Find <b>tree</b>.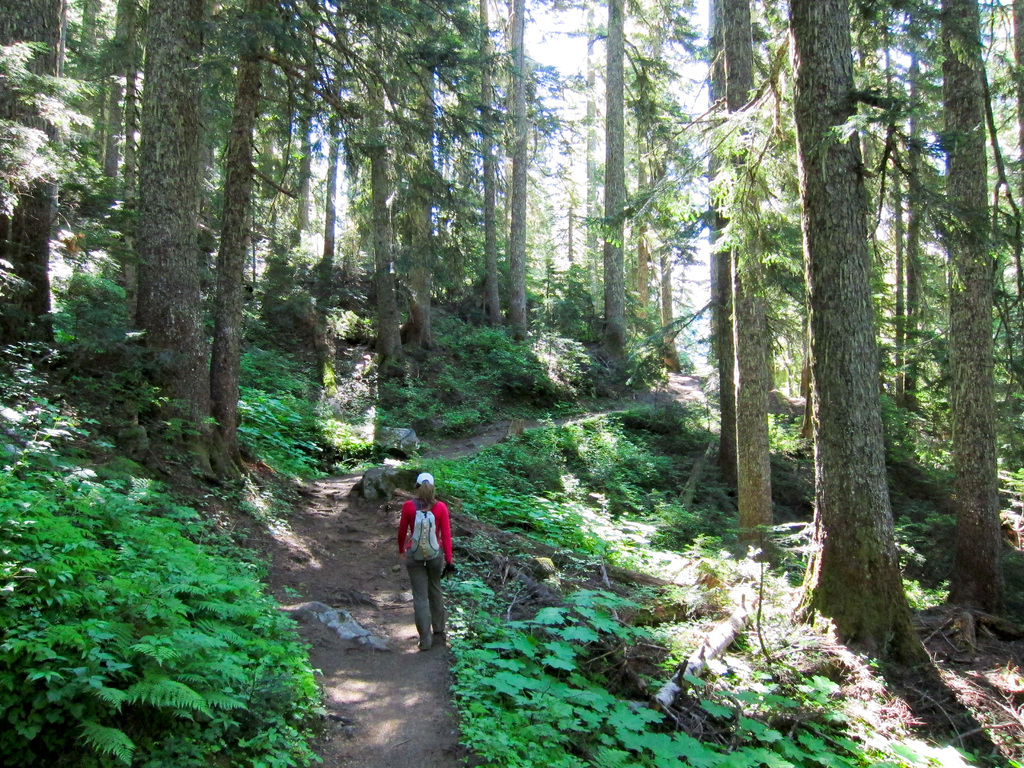
[left=691, top=0, right=786, bottom=556].
